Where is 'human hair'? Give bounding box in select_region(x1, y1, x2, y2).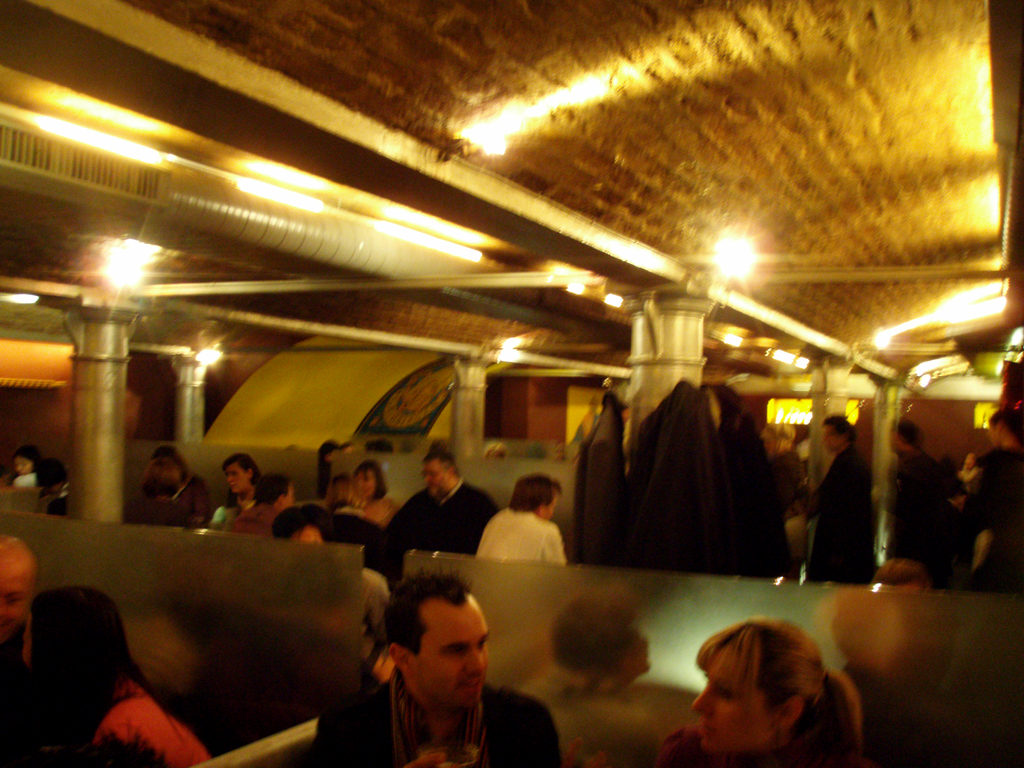
select_region(35, 456, 67, 493).
